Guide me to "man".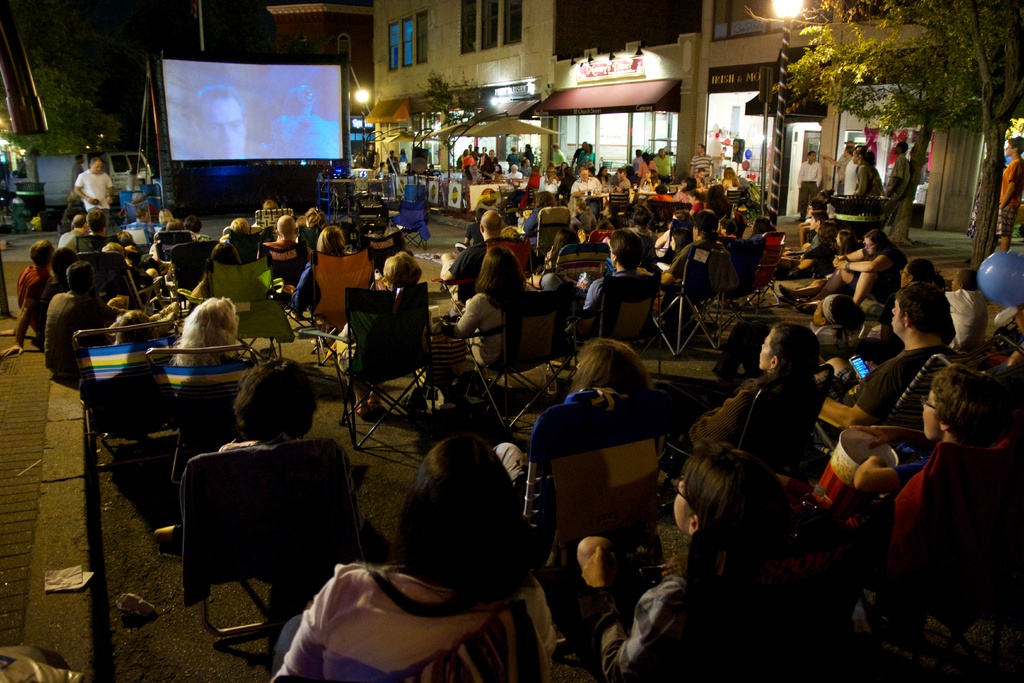
Guidance: 574 165 601 197.
